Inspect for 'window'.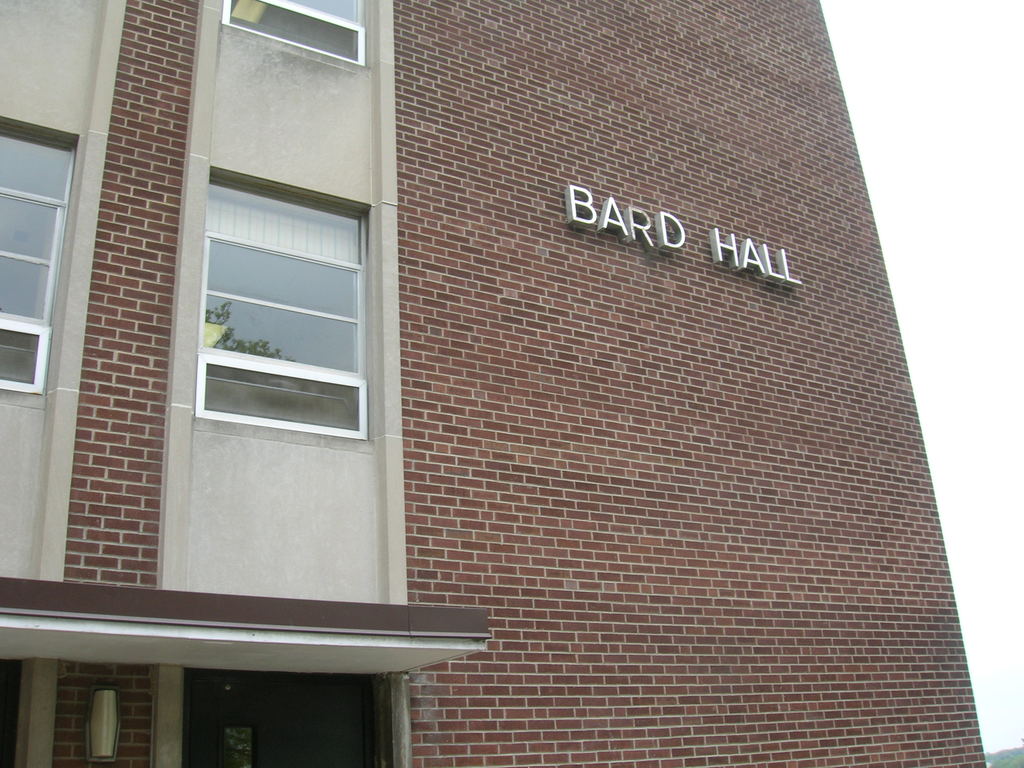
Inspection: {"x1": 195, "y1": 180, "x2": 368, "y2": 440}.
